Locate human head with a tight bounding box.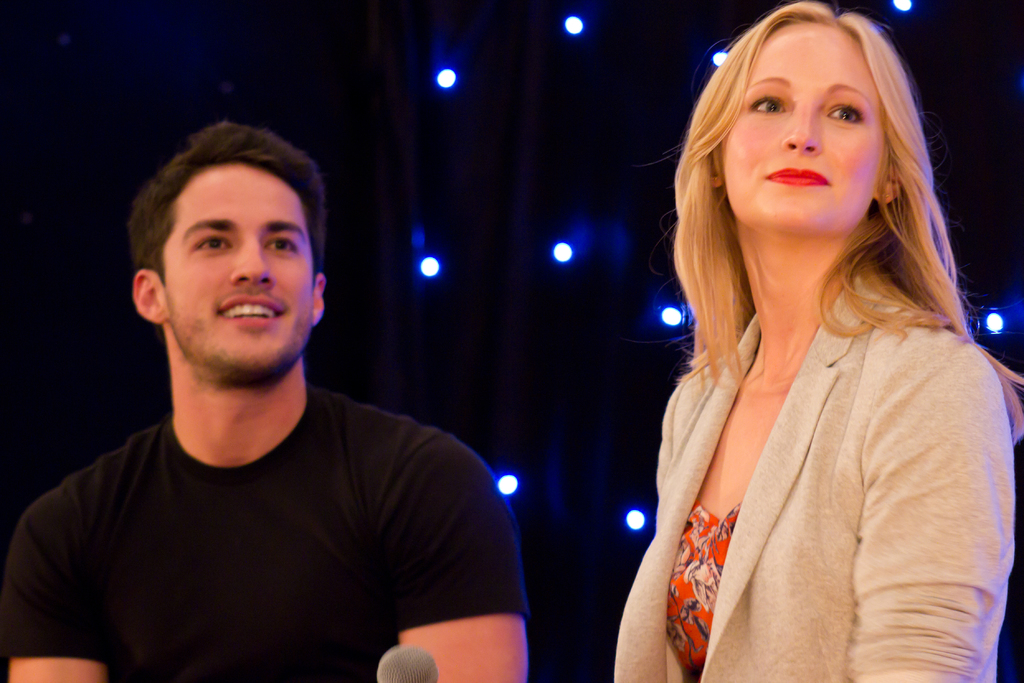
bbox(122, 109, 344, 406).
